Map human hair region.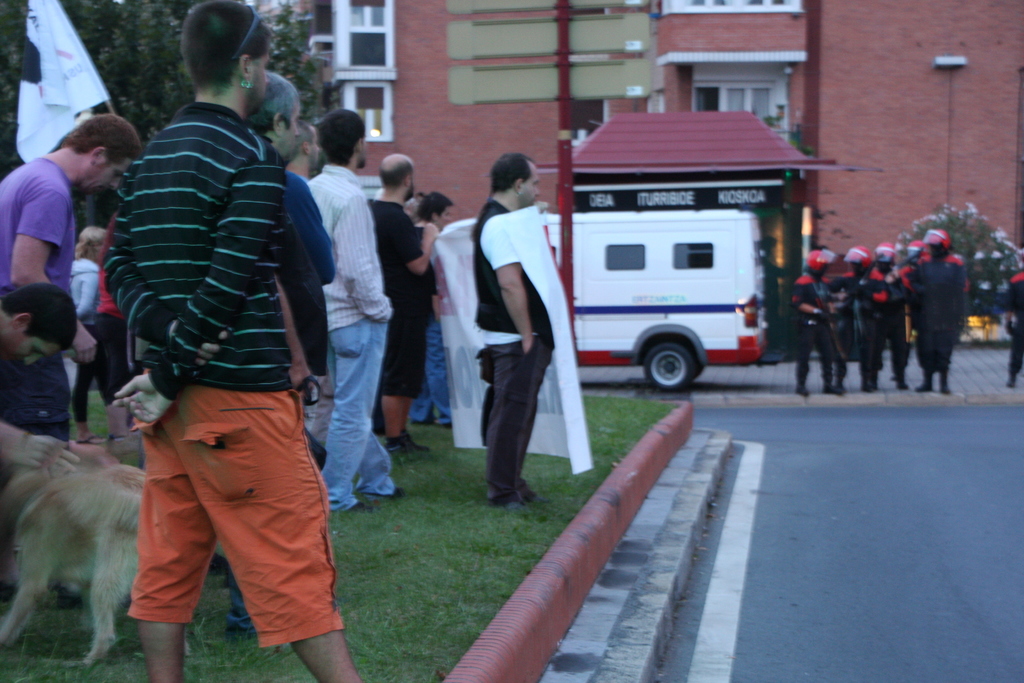
Mapped to pyautogui.locateOnScreen(379, 157, 412, 192).
